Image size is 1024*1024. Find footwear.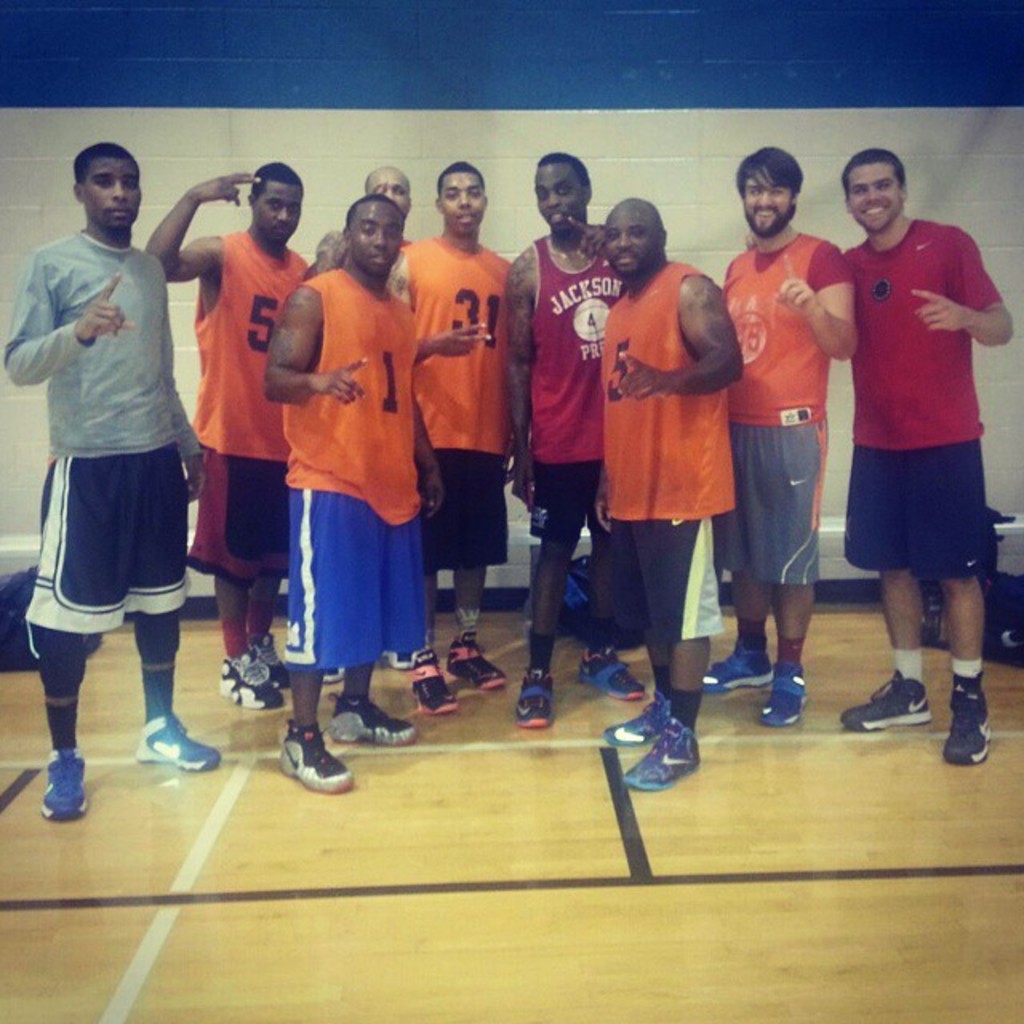
598 685 683 749.
